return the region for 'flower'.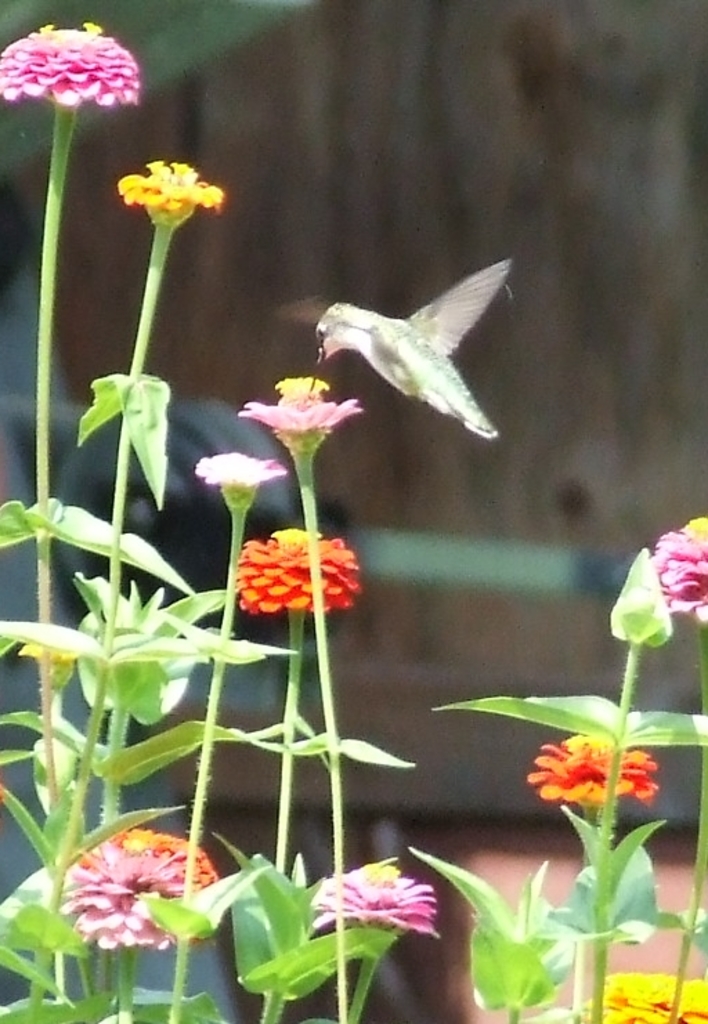
pyautogui.locateOnScreen(230, 531, 361, 618).
